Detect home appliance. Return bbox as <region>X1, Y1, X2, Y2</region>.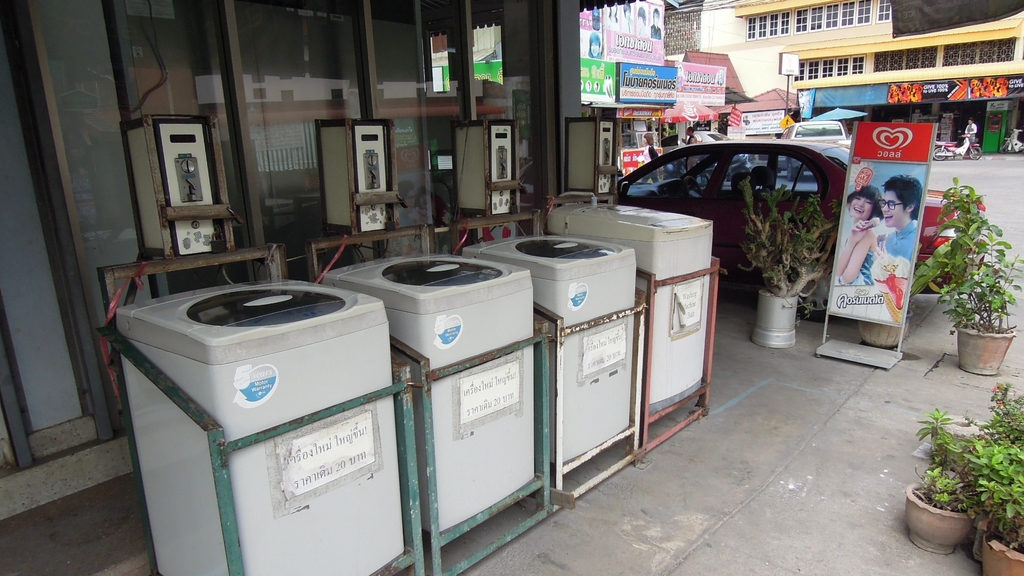
<region>318, 245, 550, 545</region>.
